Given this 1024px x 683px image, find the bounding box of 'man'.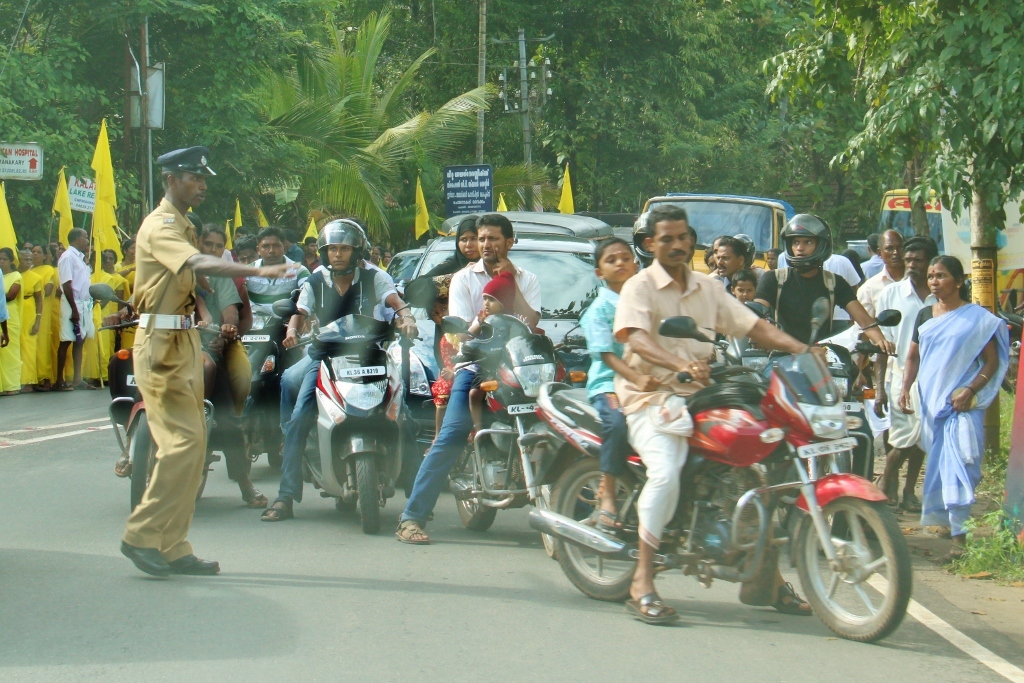
BBox(53, 226, 102, 394).
